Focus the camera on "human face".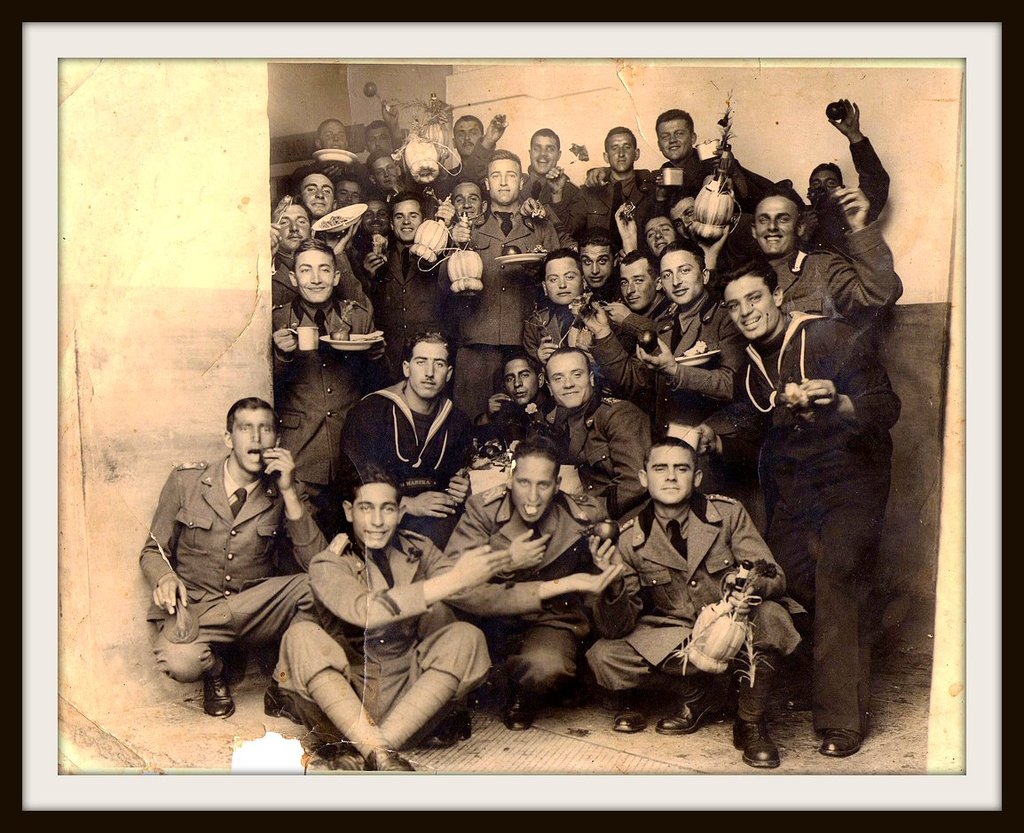
Focus region: left=372, top=157, right=398, bottom=189.
